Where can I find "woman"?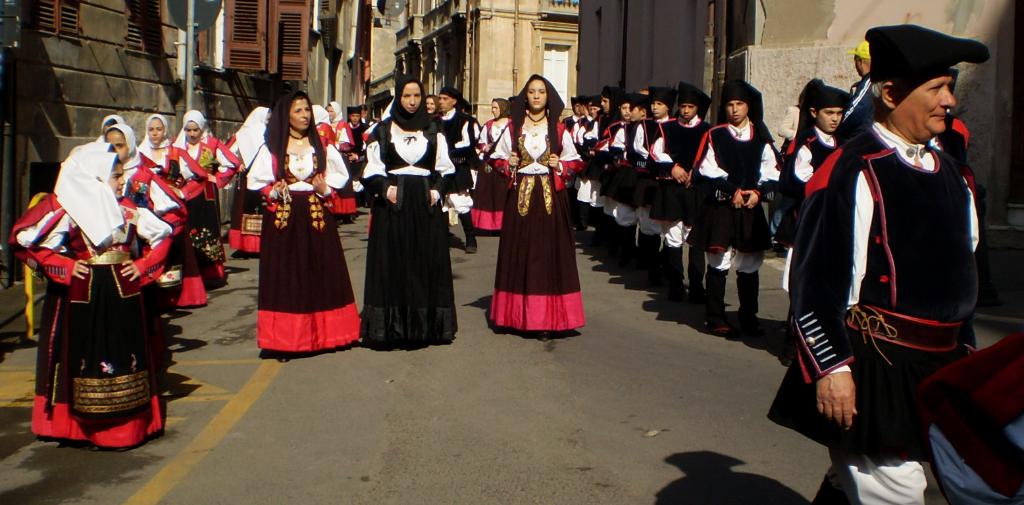
You can find it at left=99, top=110, right=131, bottom=145.
